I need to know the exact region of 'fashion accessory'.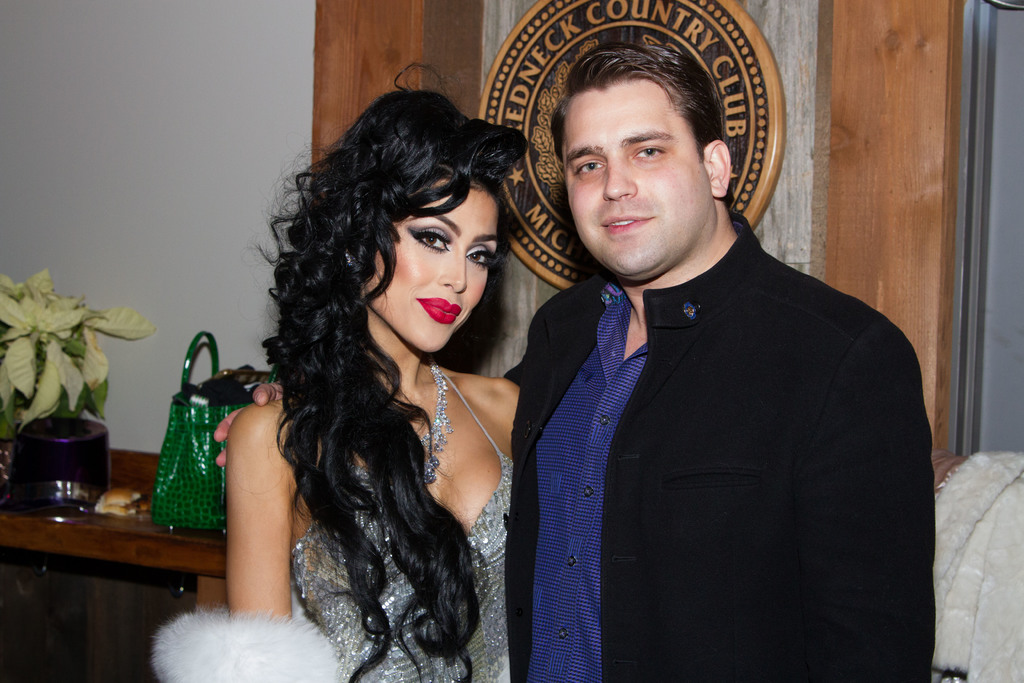
Region: locate(0, 416, 111, 523).
